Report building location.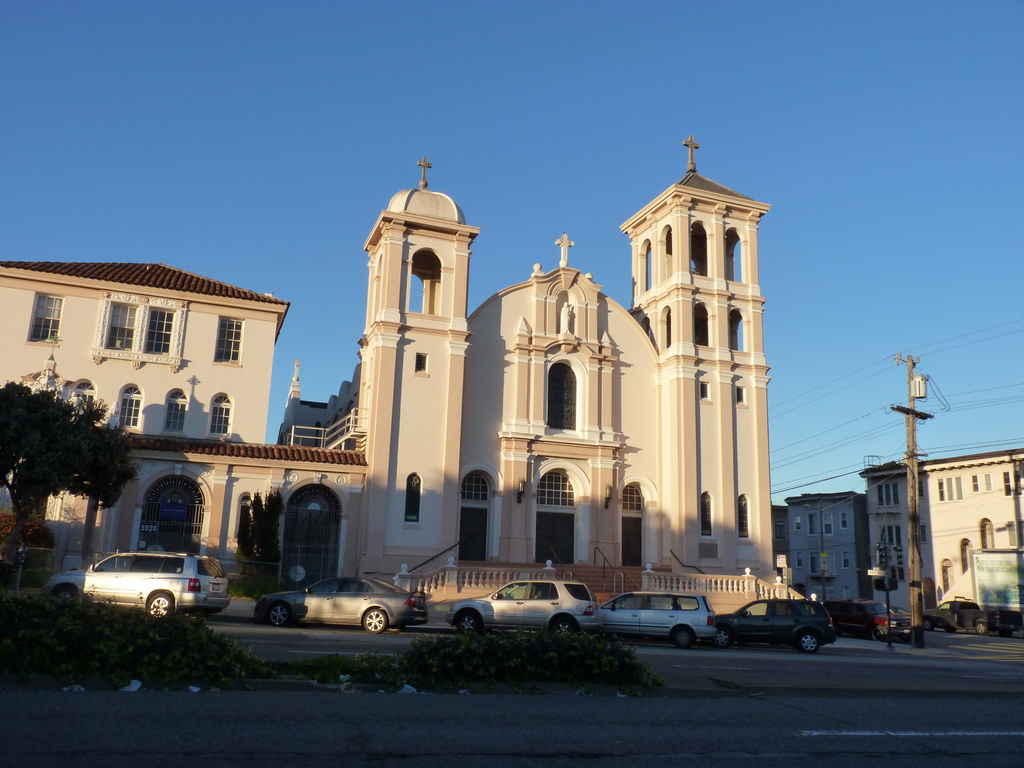
Report: <bbox>0, 262, 289, 511</bbox>.
